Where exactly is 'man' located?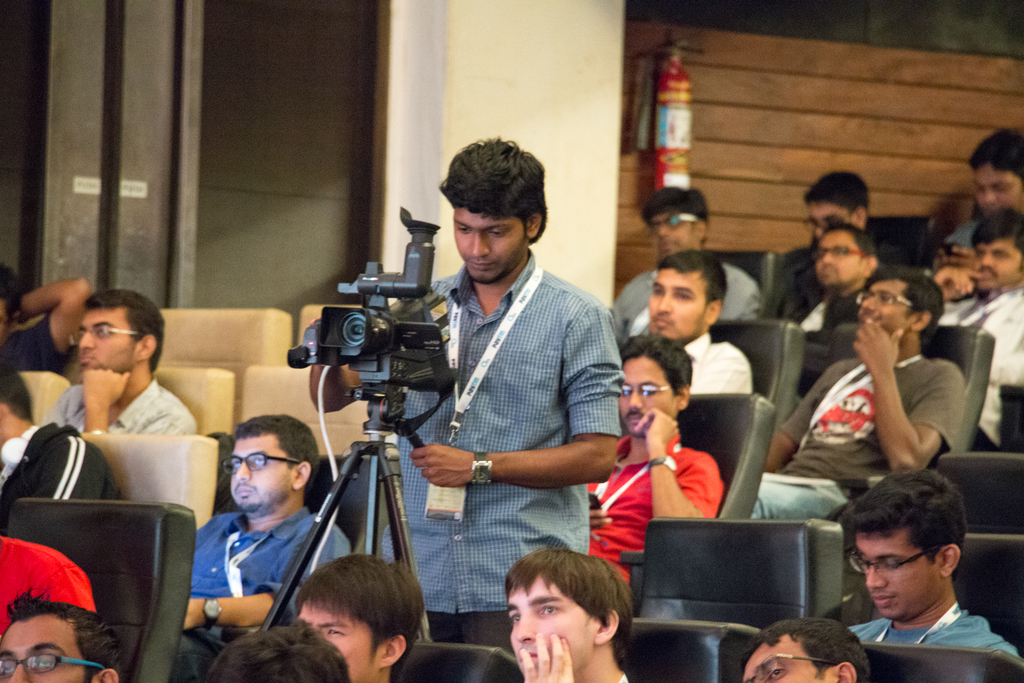
Its bounding box is x1=646, y1=250, x2=744, y2=394.
